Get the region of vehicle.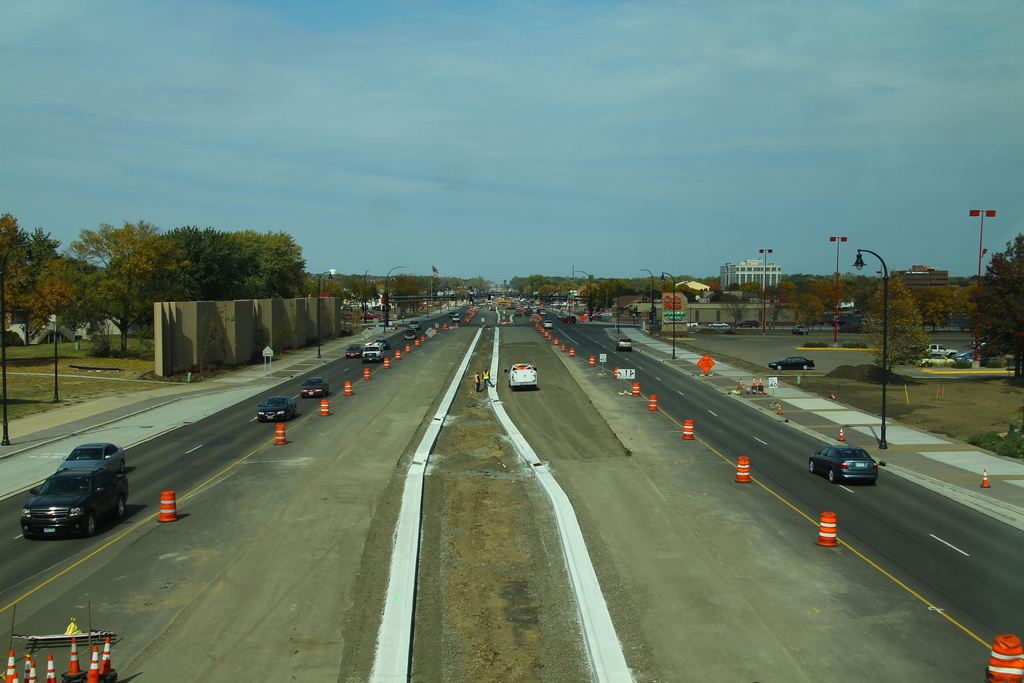
Rect(923, 344, 959, 360).
